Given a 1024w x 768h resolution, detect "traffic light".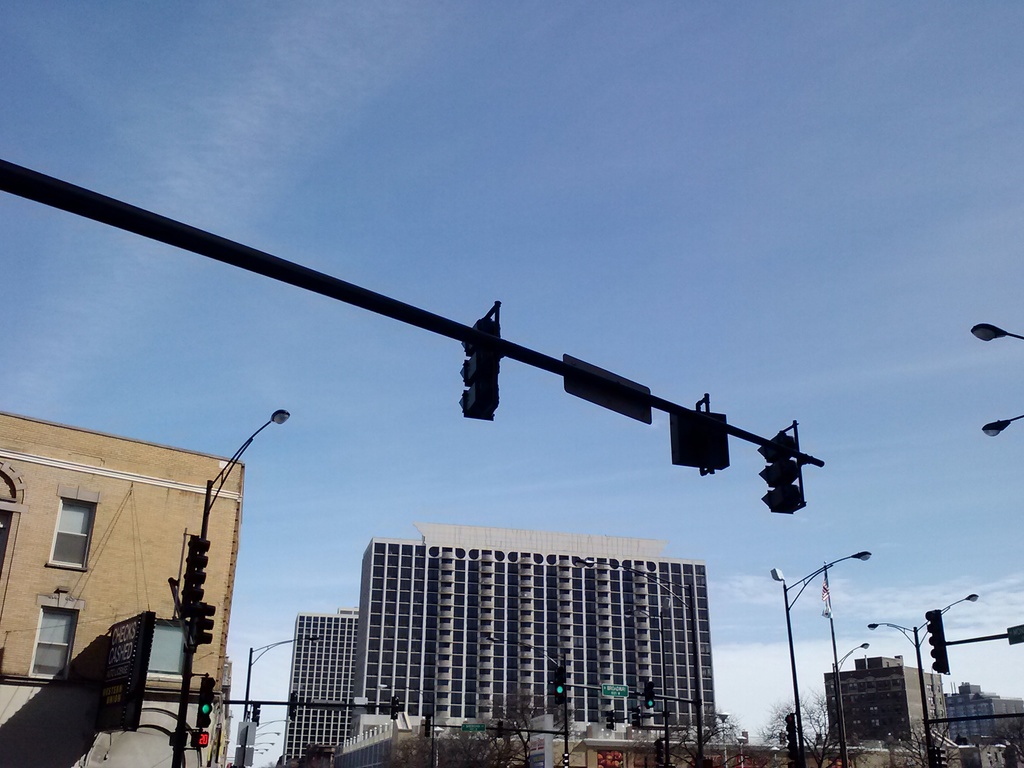
(left=645, top=682, right=653, bottom=709).
